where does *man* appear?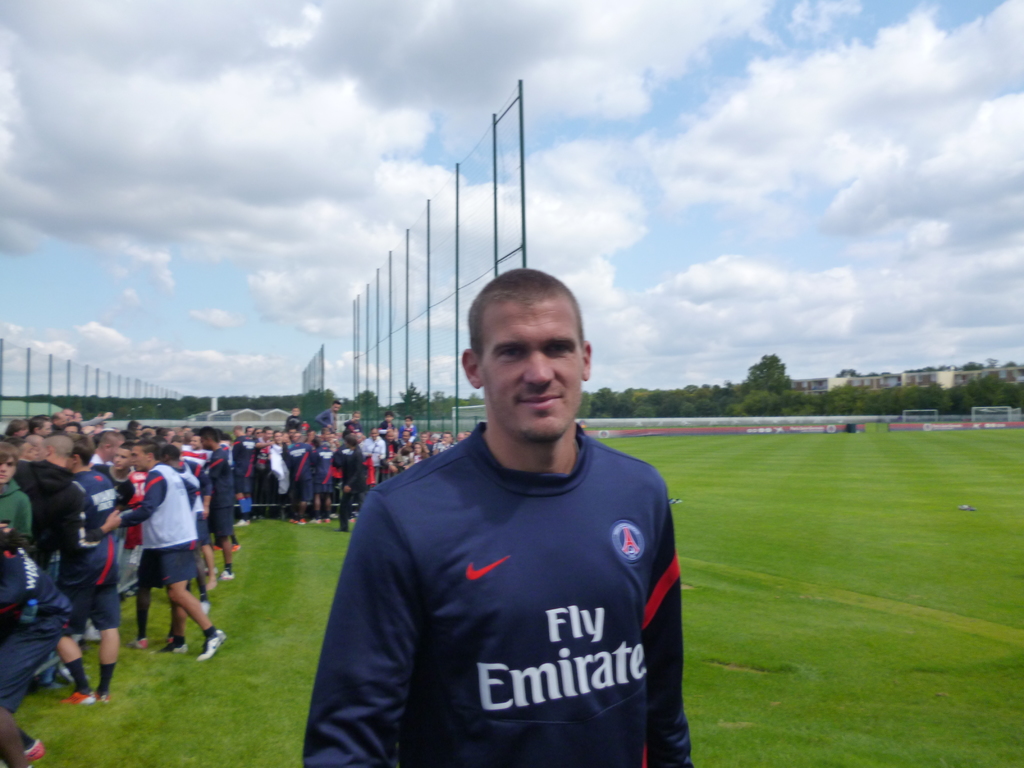
Appears at detection(265, 428, 295, 523).
